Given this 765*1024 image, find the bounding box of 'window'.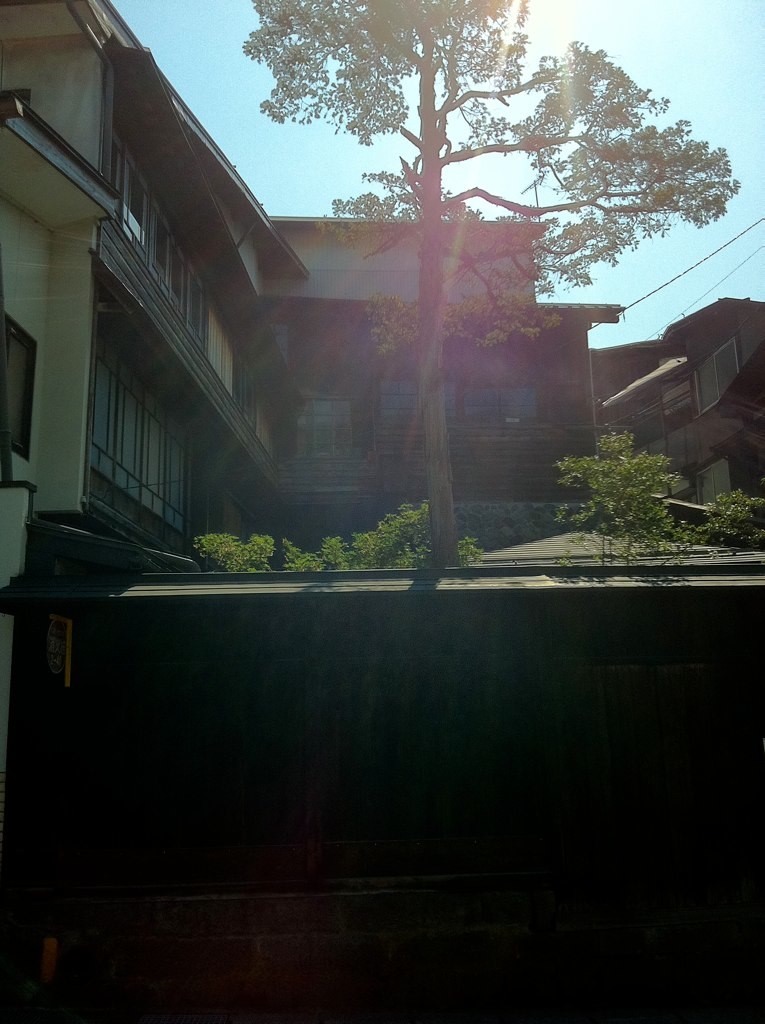
[x1=113, y1=146, x2=198, y2=345].
